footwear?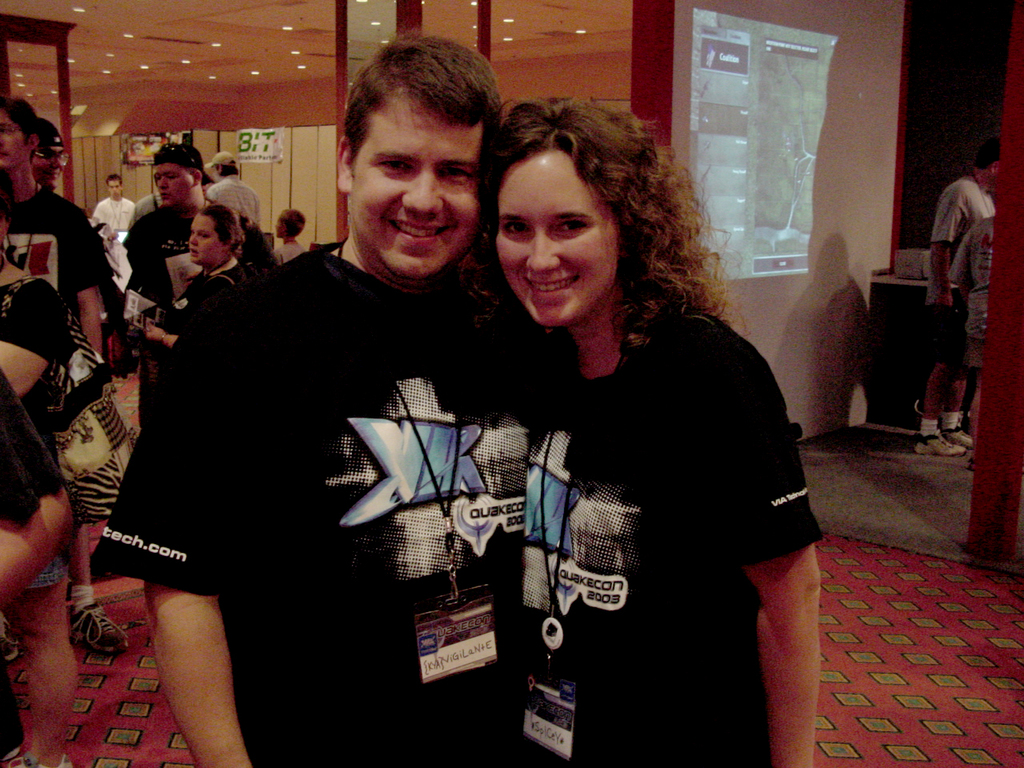
[left=910, top=423, right=959, bottom=454]
